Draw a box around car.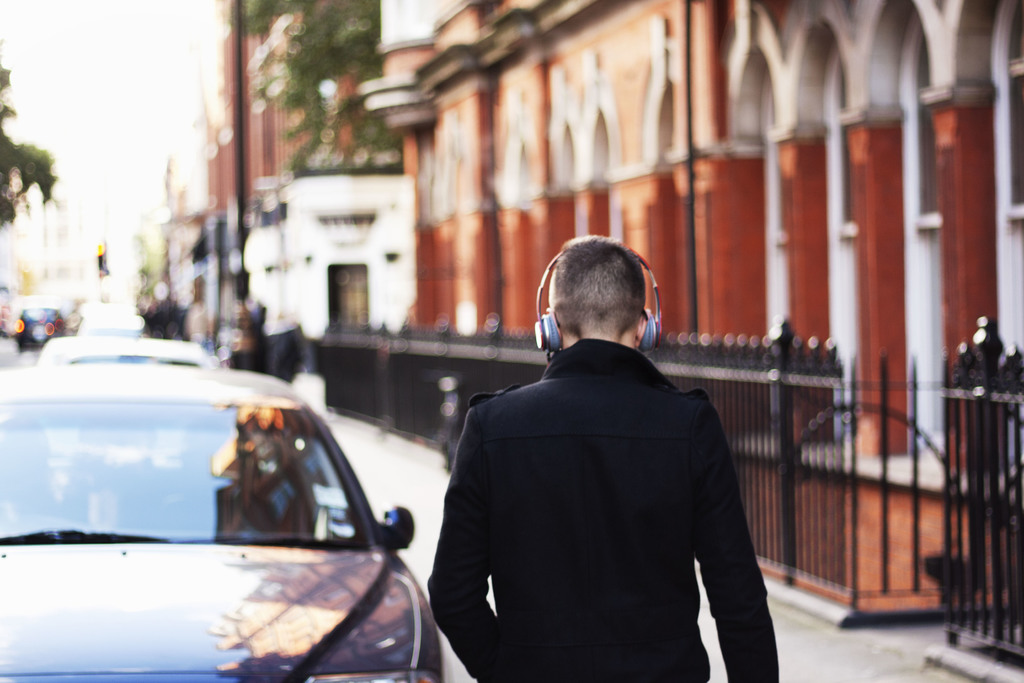
bbox=(8, 299, 67, 345).
